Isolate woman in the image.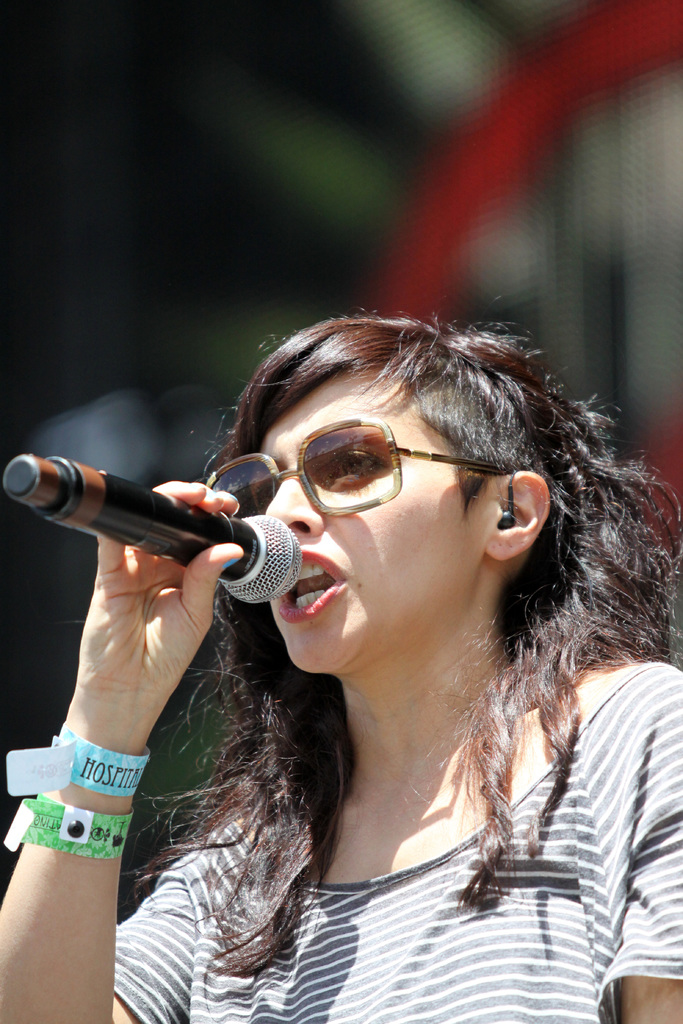
Isolated region: bbox(39, 255, 682, 1016).
